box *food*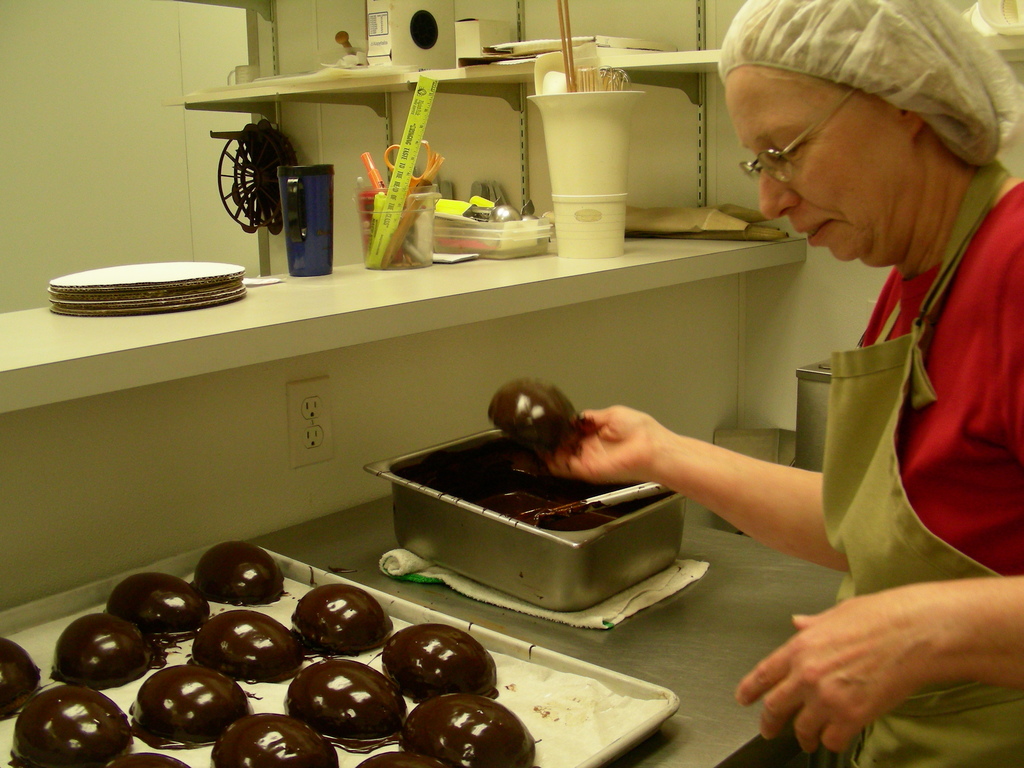
<region>12, 686, 133, 767</region>
